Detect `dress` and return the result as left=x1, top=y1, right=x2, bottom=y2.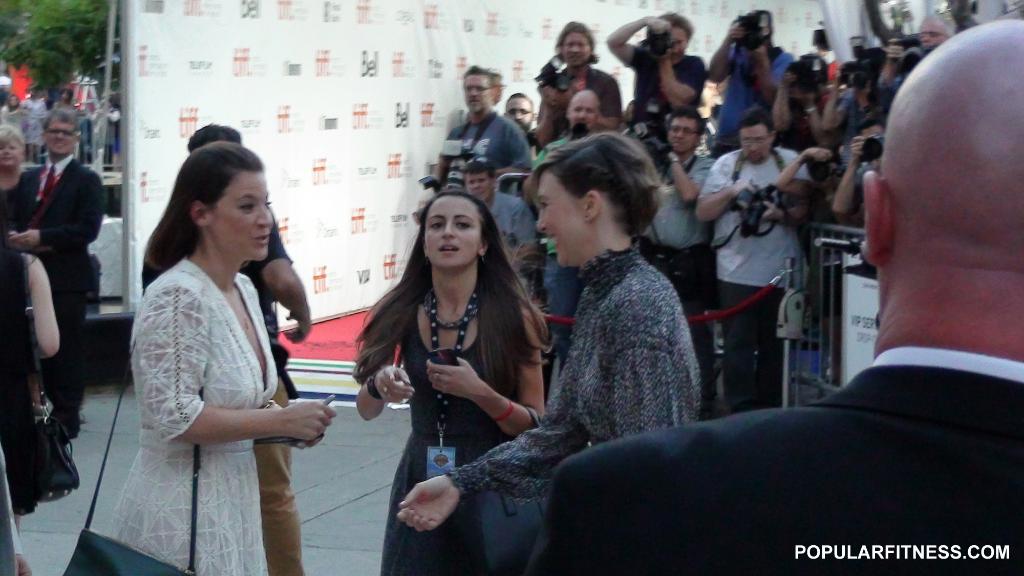
left=449, top=236, right=703, bottom=499.
